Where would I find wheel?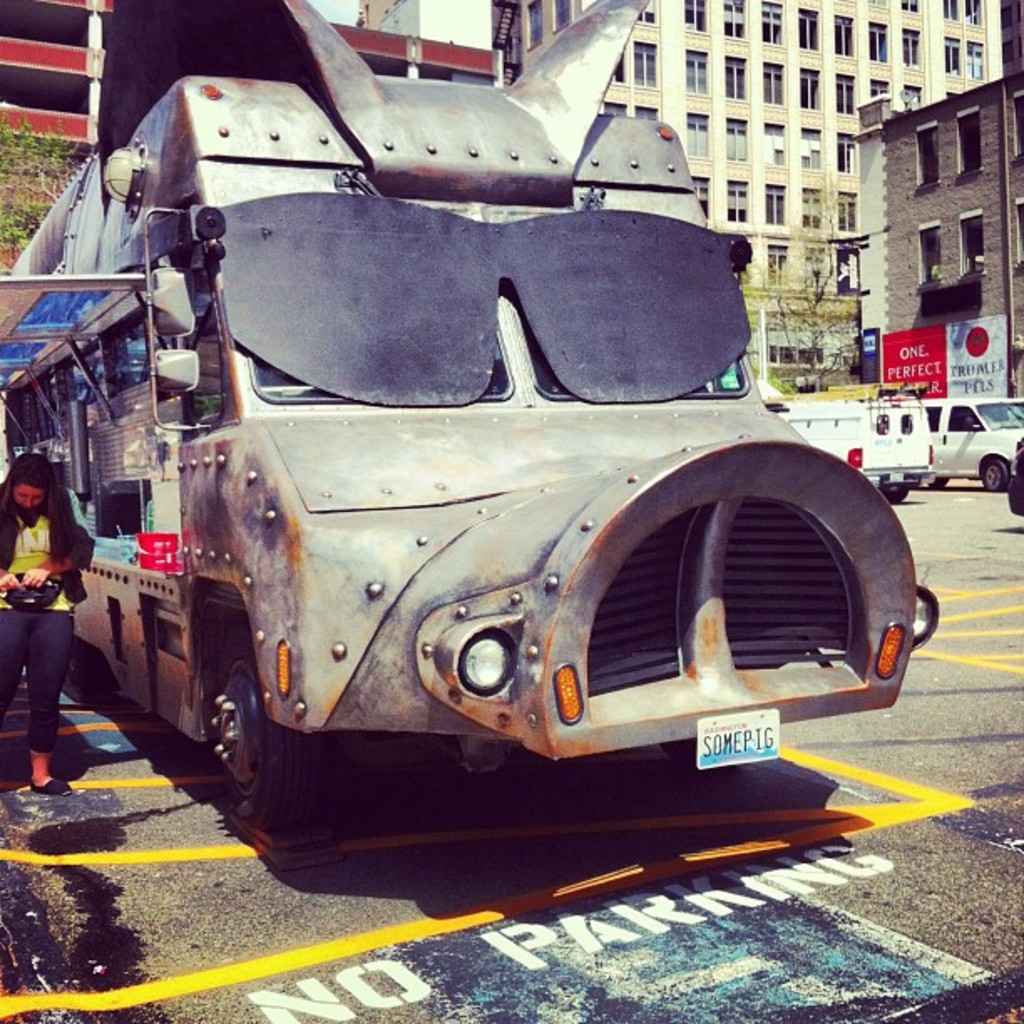
At {"x1": 882, "y1": 479, "x2": 905, "y2": 502}.
